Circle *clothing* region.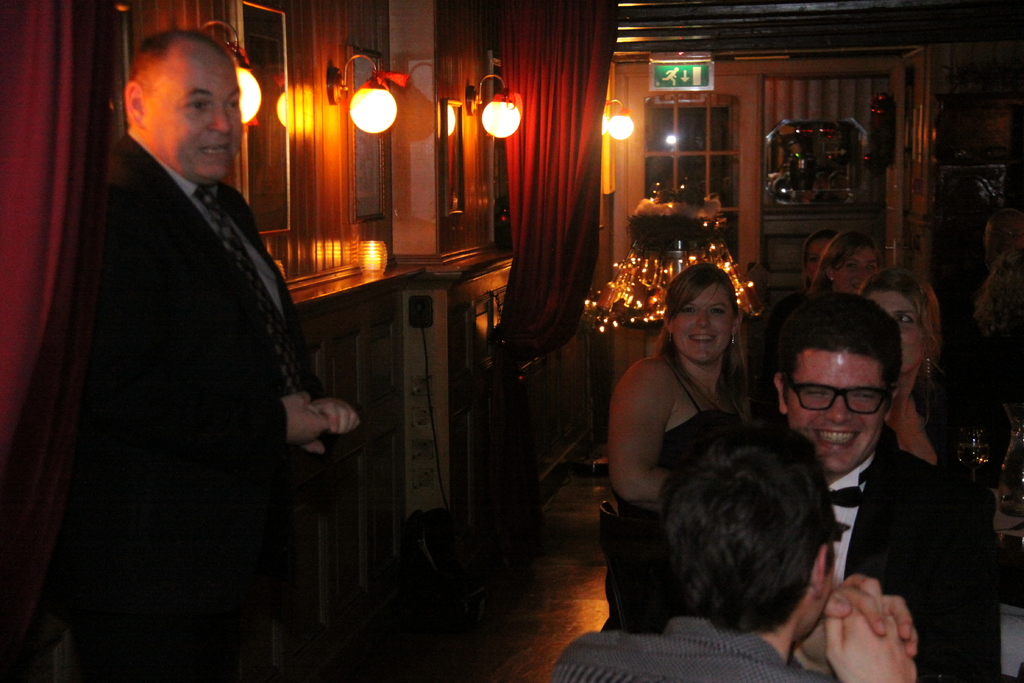
Region: (67, 130, 346, 679).
